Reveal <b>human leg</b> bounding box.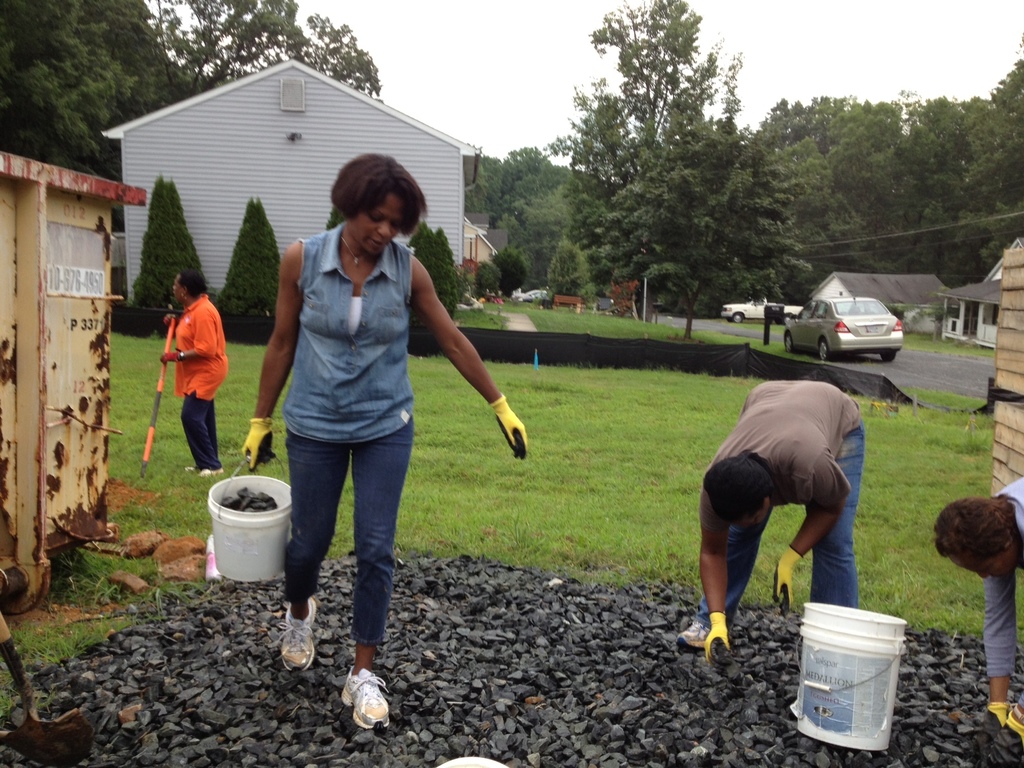
Revealed: BBox(674, 380, 792, 652).
